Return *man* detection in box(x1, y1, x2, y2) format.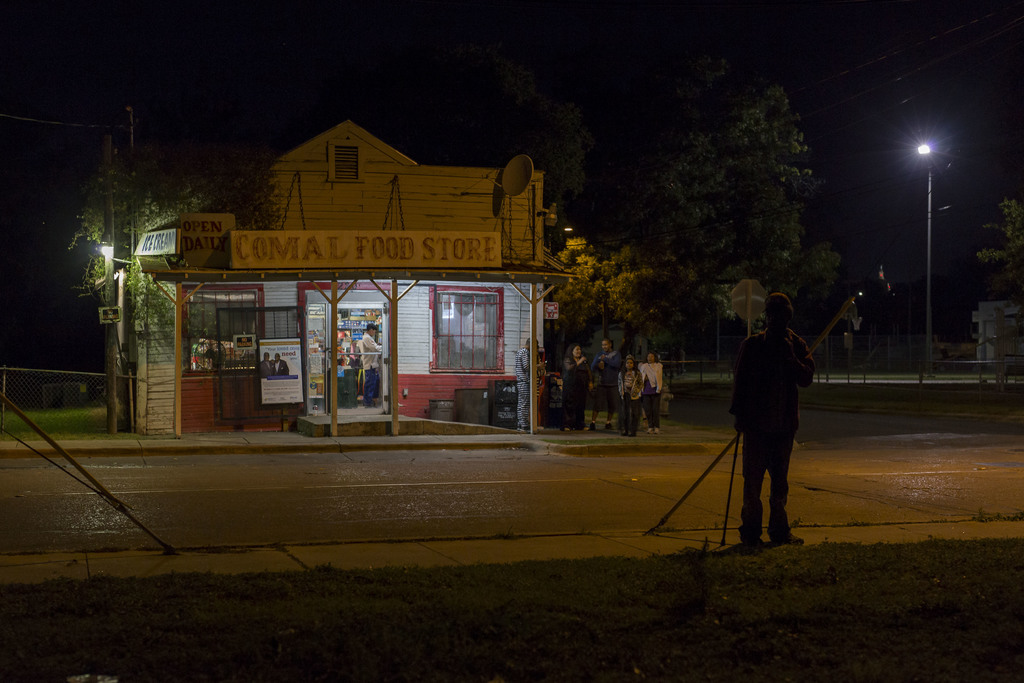
box(515, 336, 541, 431).
